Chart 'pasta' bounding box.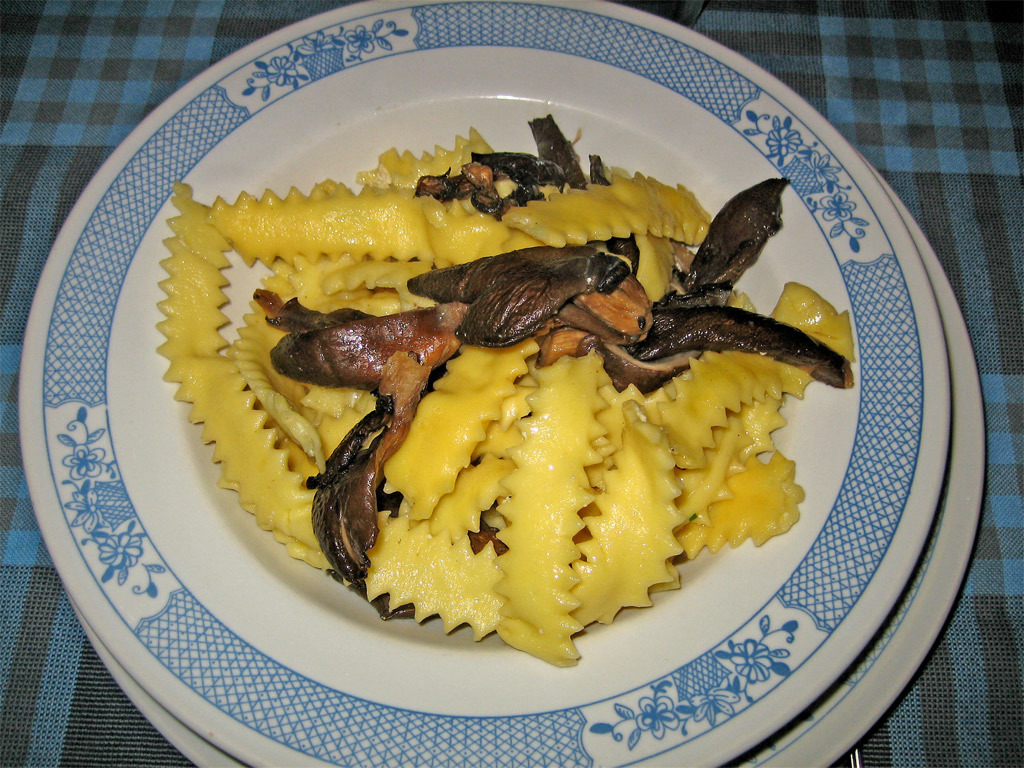
Charted: (left=171, top=140, right=835, bottom=660).
